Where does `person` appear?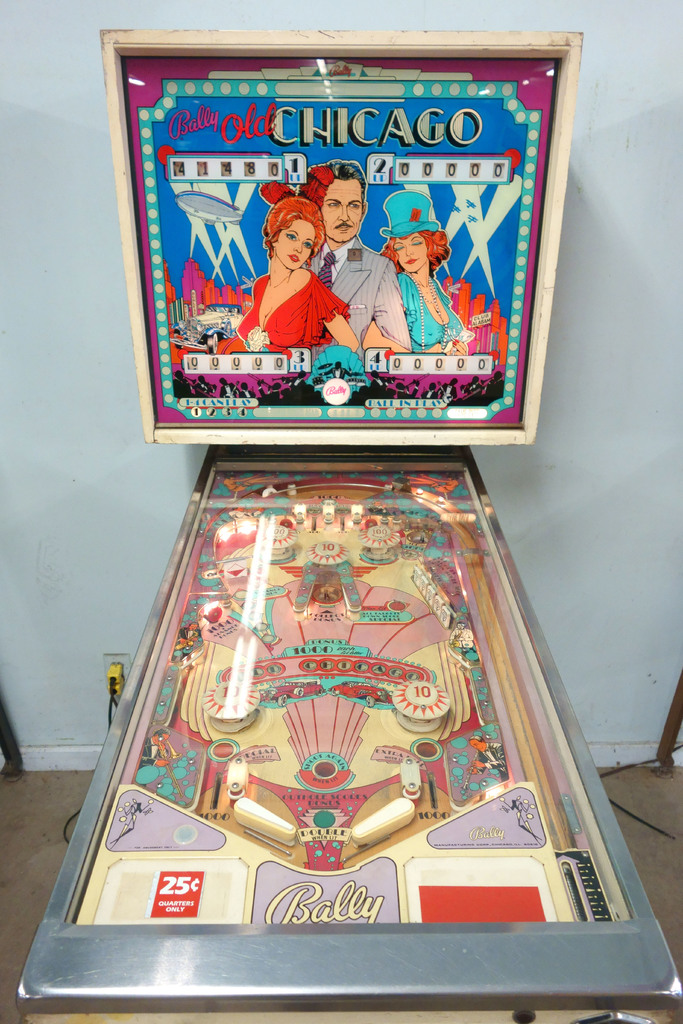
Appears at (213, 196, 365, 357).
